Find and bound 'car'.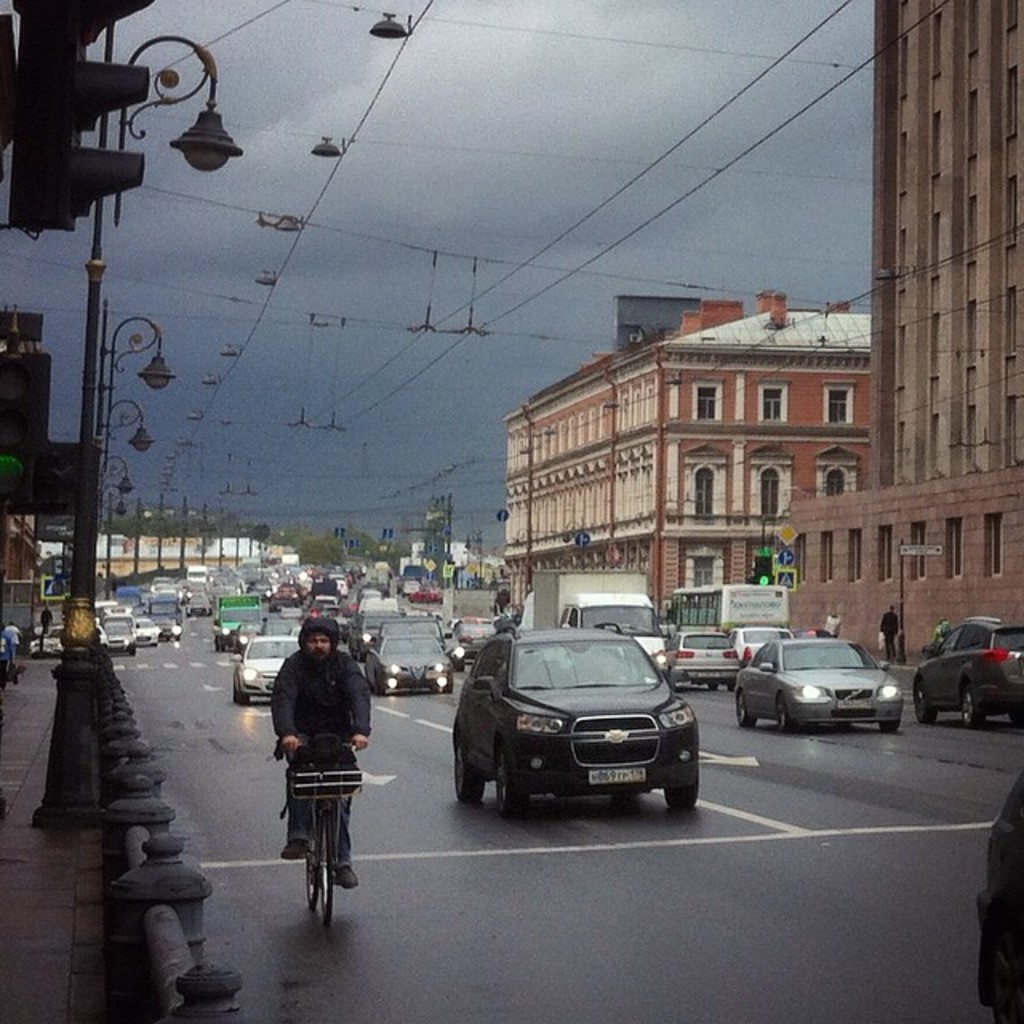
Bound: 342/610/405/659.
